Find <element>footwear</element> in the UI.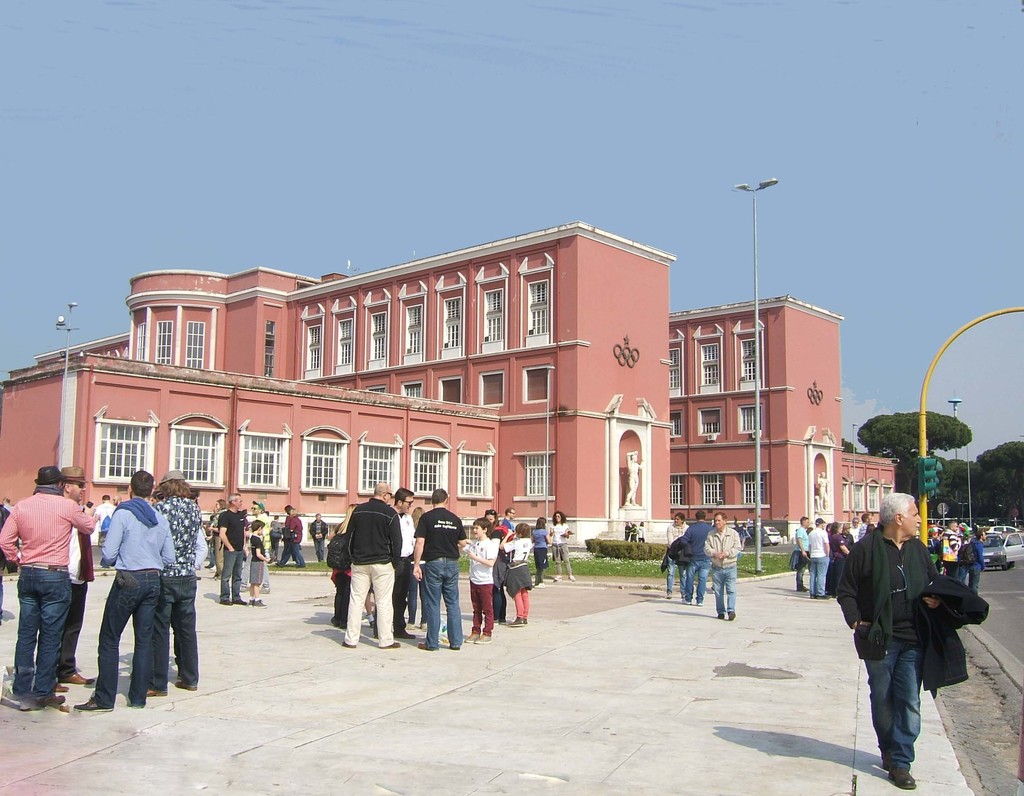
UI element at <box>219,601,234,605</box>.
